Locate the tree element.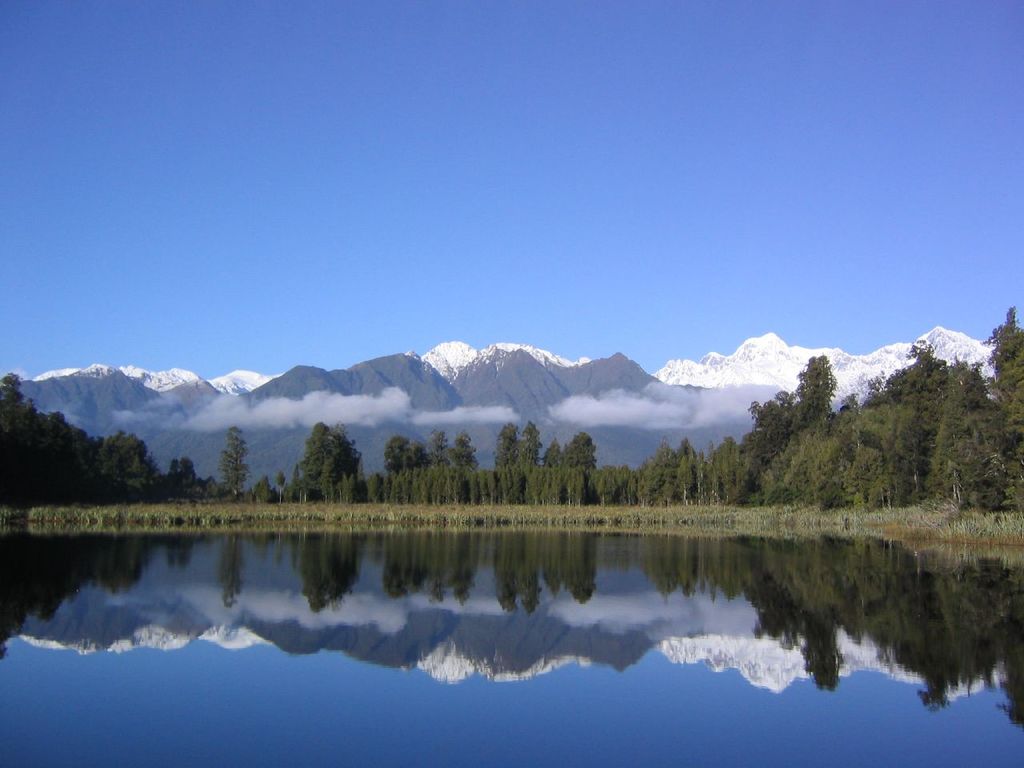
Element bbox: {"left": 274, "top": 426, "right": 362, "bottom": 508}.
